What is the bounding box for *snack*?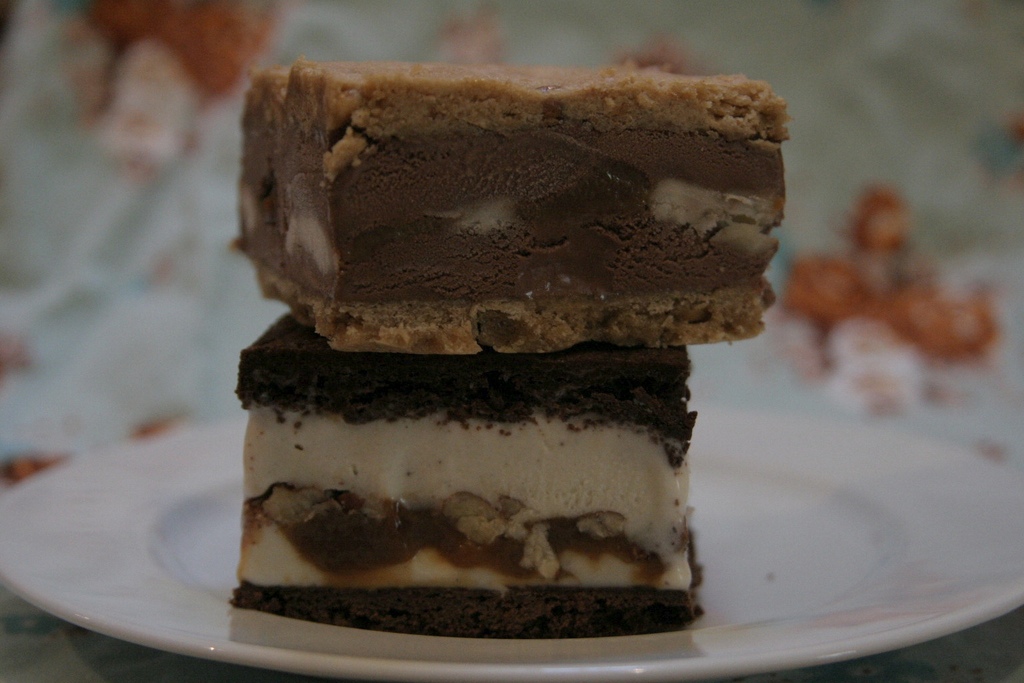
{"x1": 234, "y1": 57, "x2": 792, "y2": 383}.
